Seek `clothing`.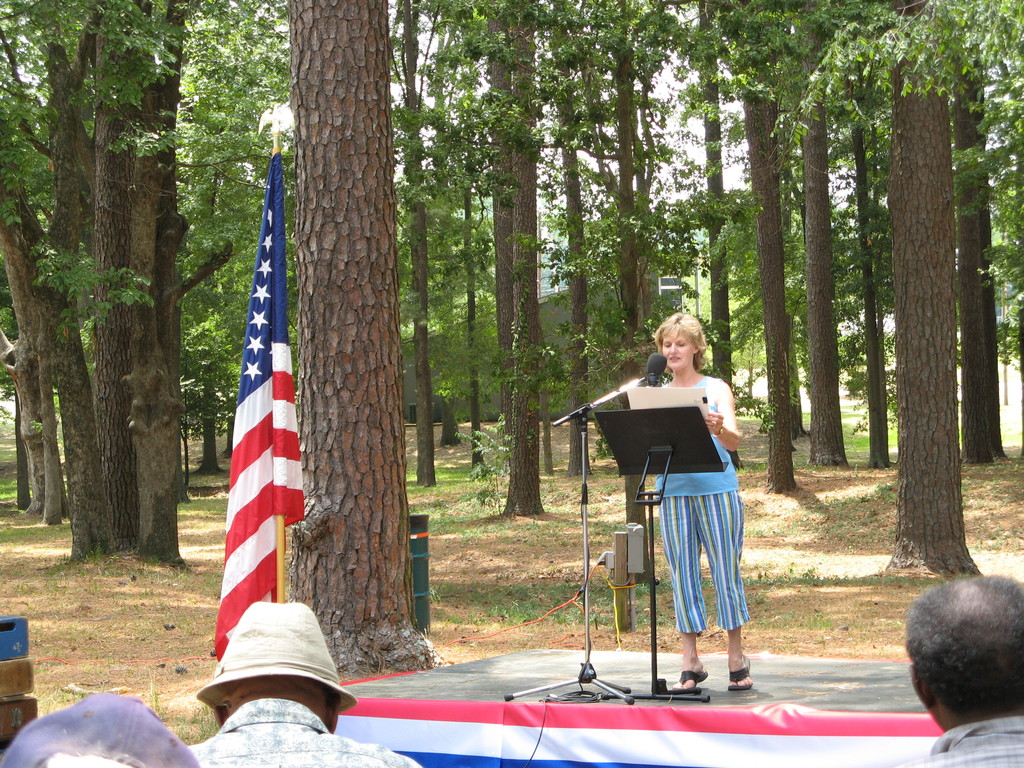
x1=893 y1=705 x2=1023 y2=764.
